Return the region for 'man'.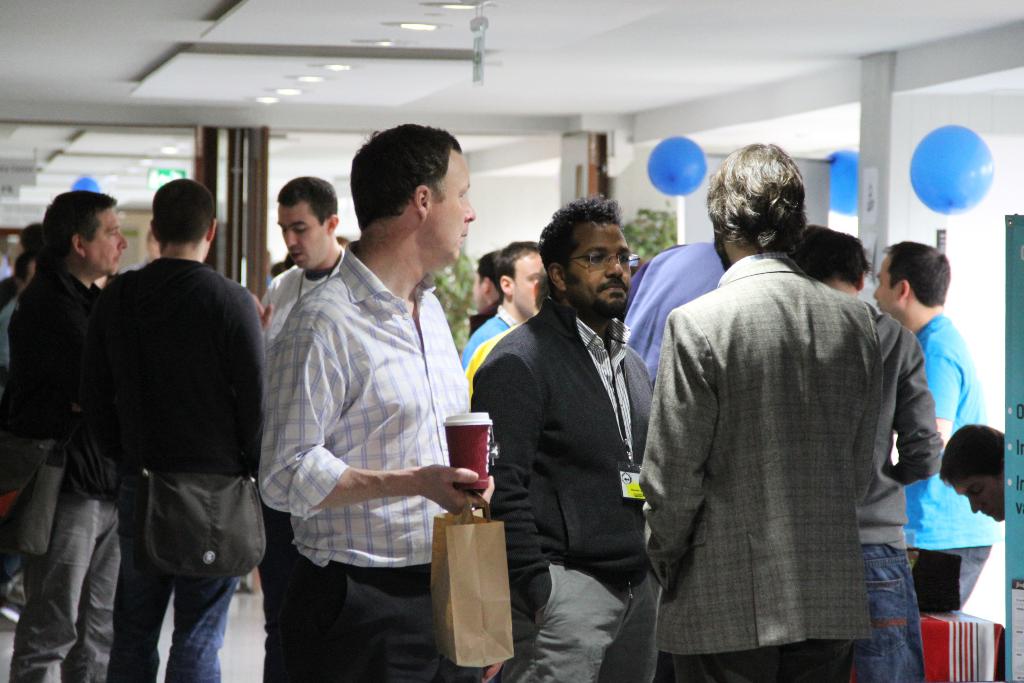
select_region(637, 142, 881, 682).
